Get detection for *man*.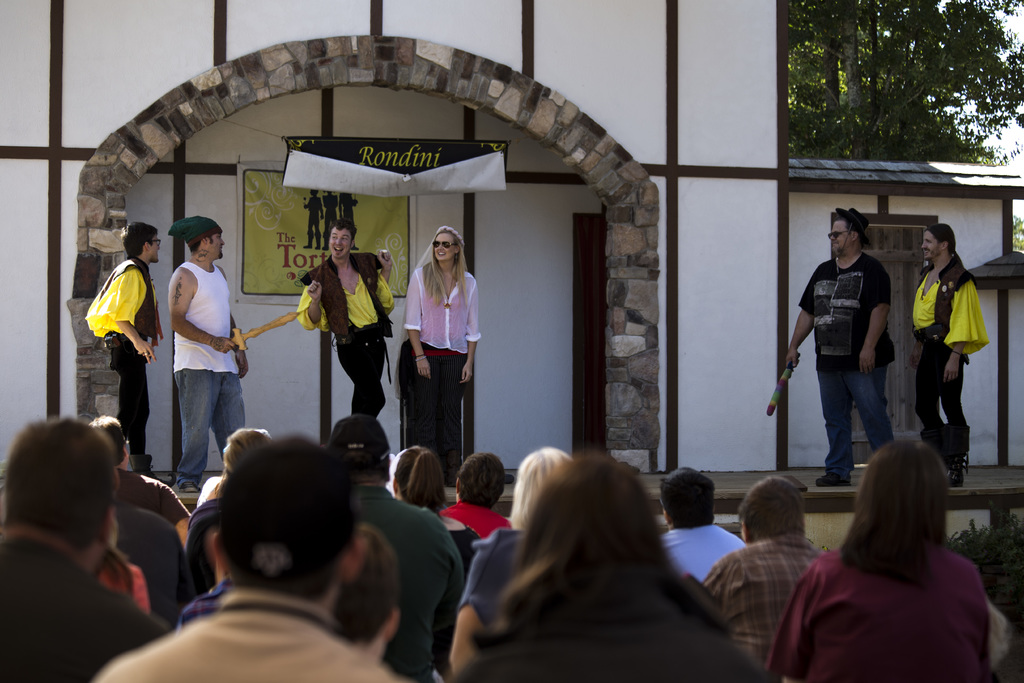
Detection: (x1=111, y1=497, x2=189, y2=630).
